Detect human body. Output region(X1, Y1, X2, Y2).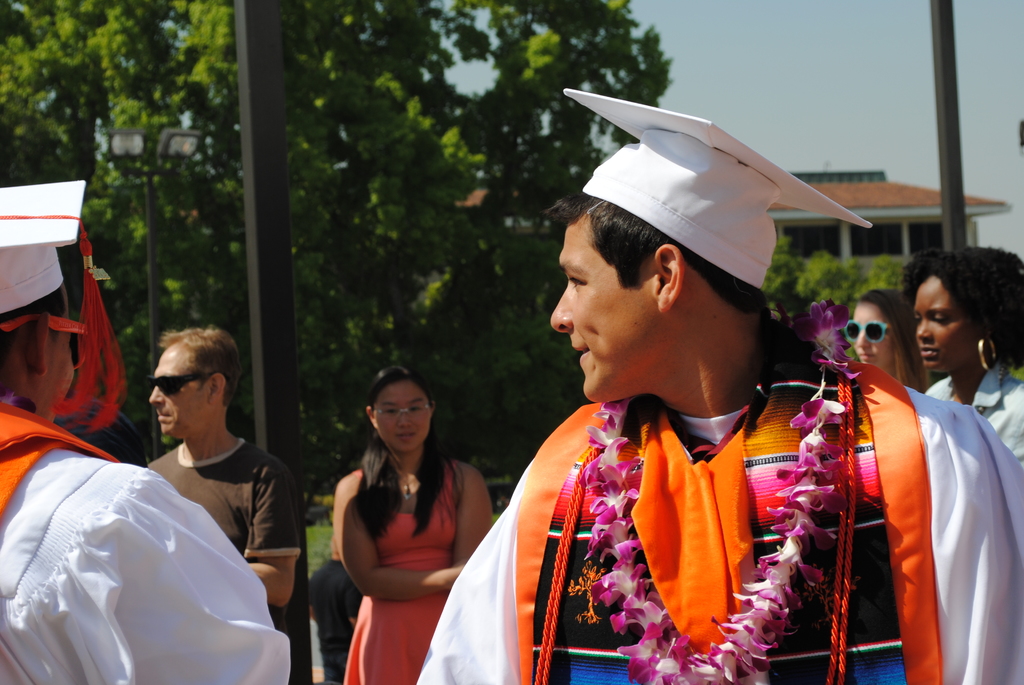
region(141, 324, 305, 617).
